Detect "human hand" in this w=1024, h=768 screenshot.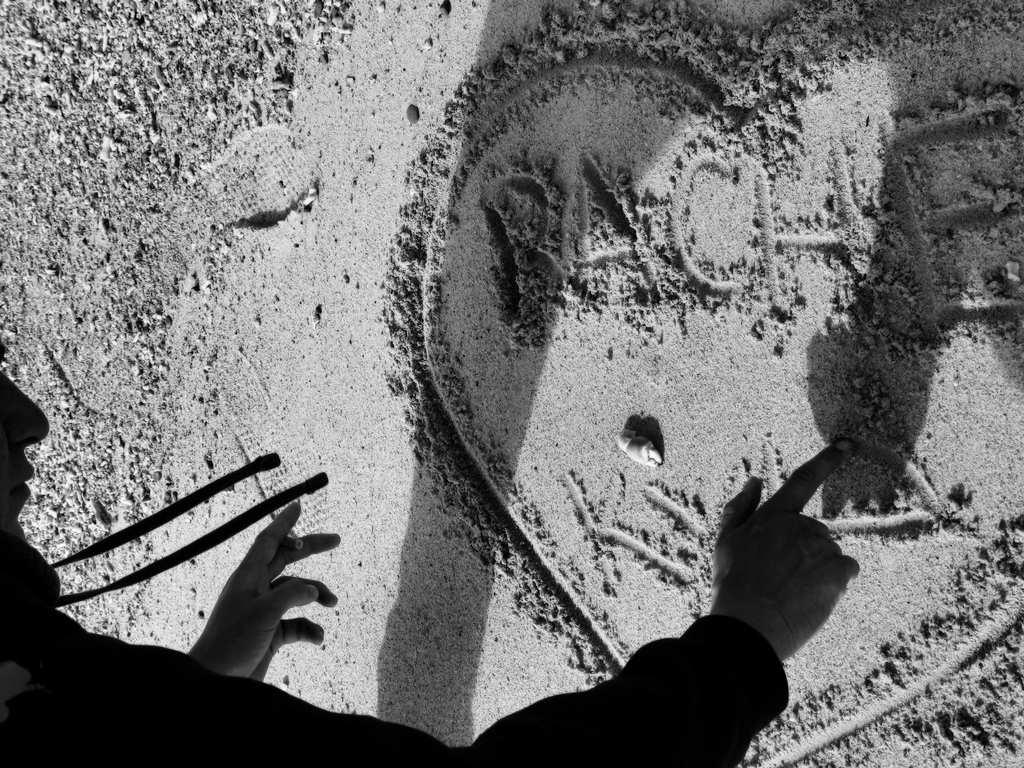
Detection: region(702, 468, 863, 664).
